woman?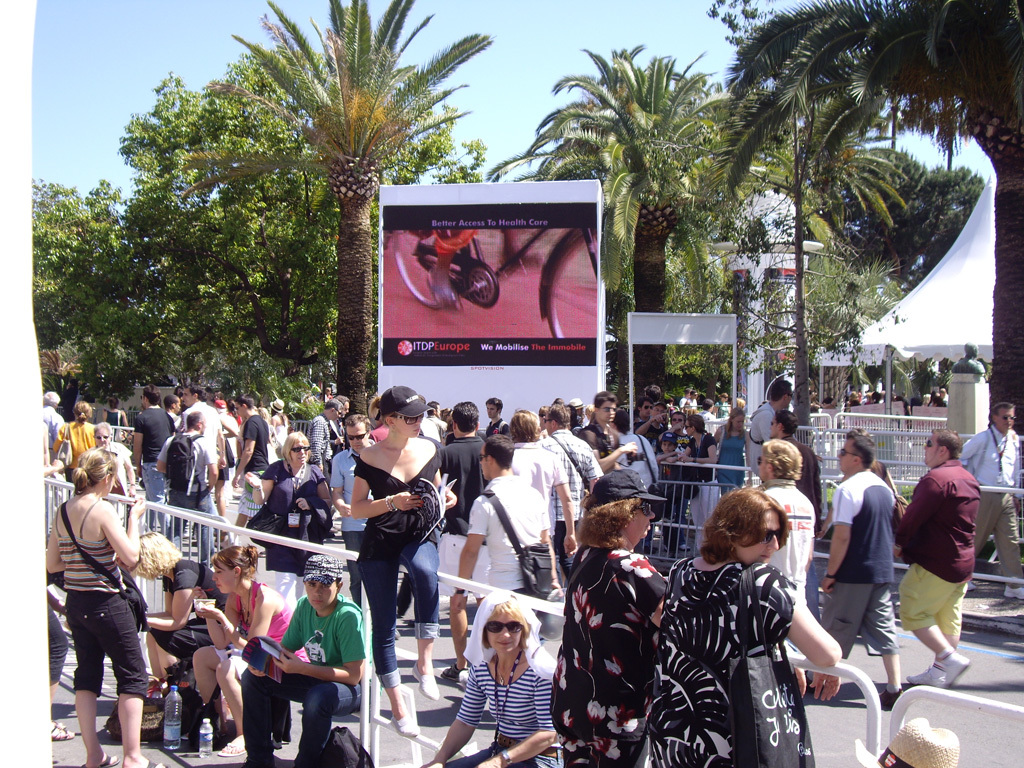
crop(550, 471, 669, 767)
